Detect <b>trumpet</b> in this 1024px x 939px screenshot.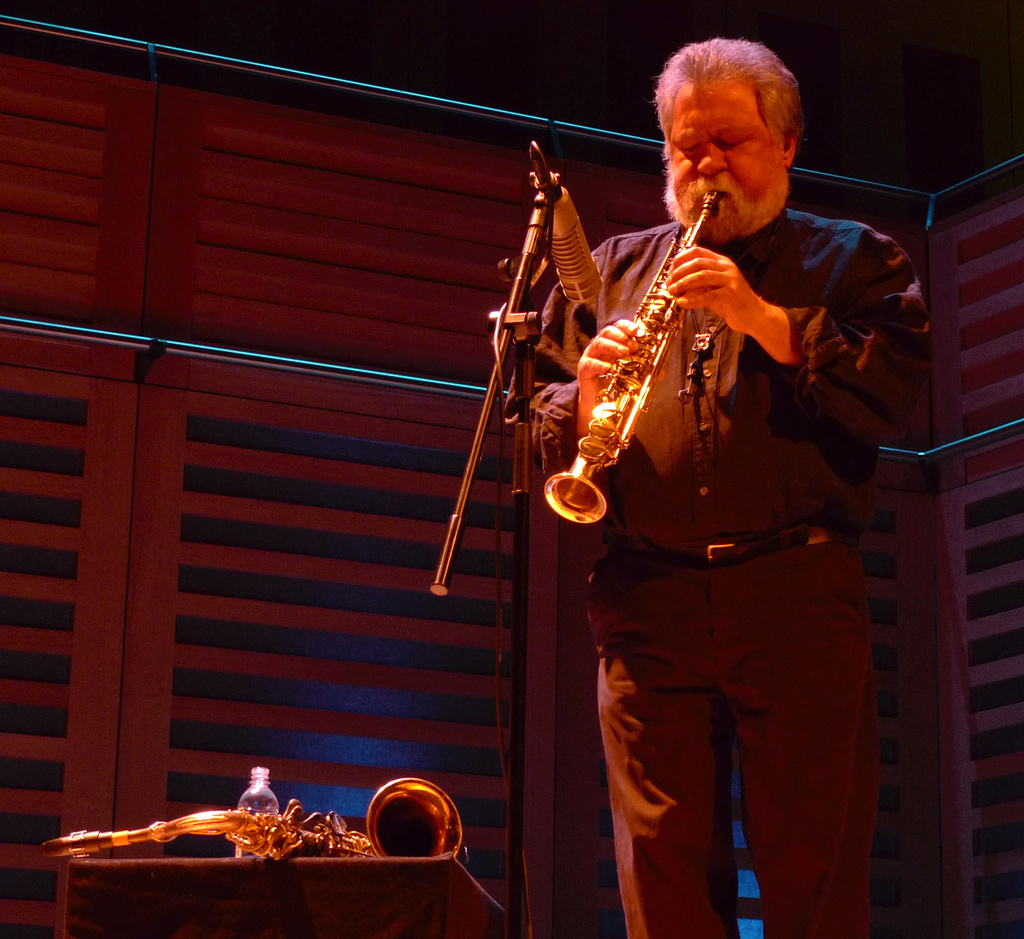
Detection: 554 199 713 524.
